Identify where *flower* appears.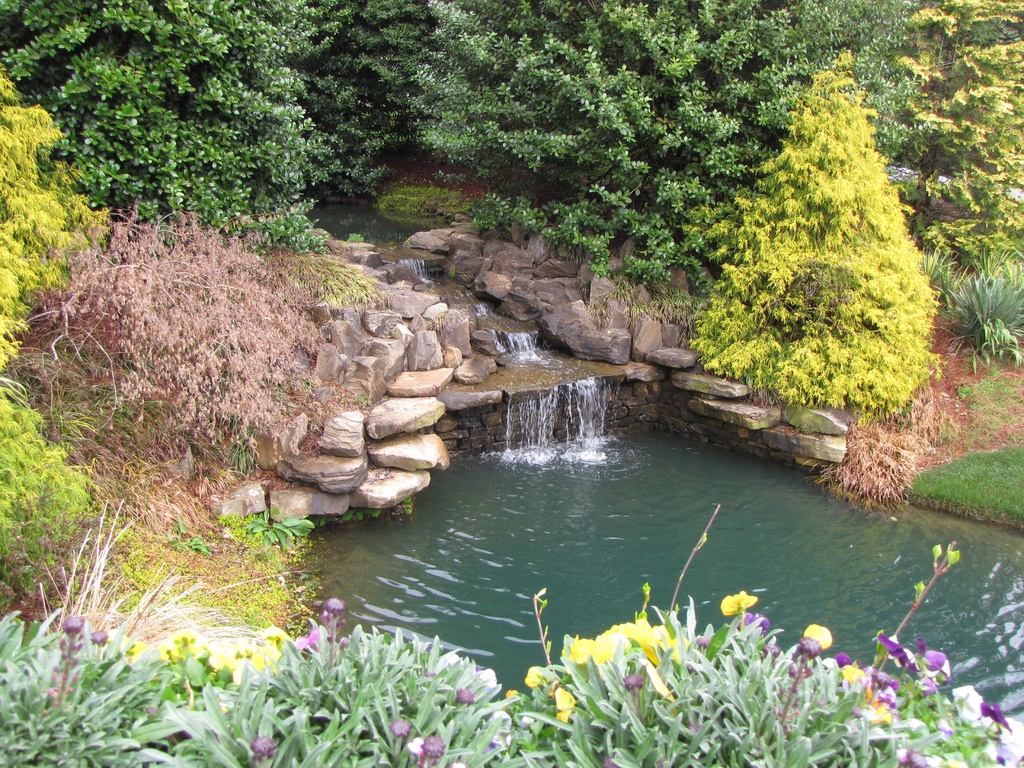
Appears at l=745, t=609, r=769, b=631.
